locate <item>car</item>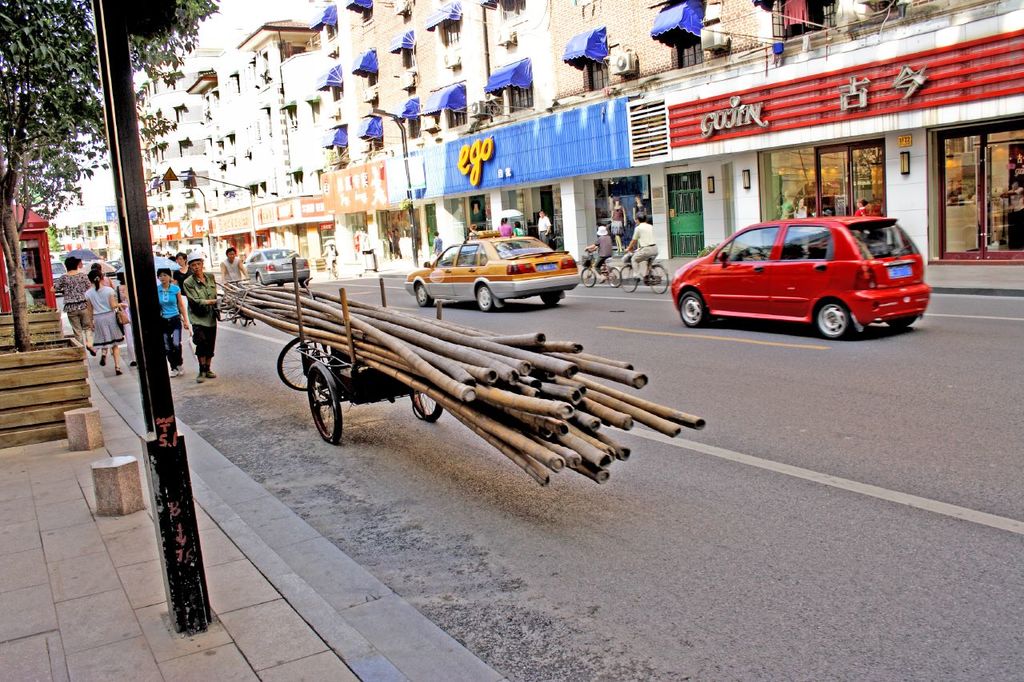
l=106, t=259, r=122, b=280
